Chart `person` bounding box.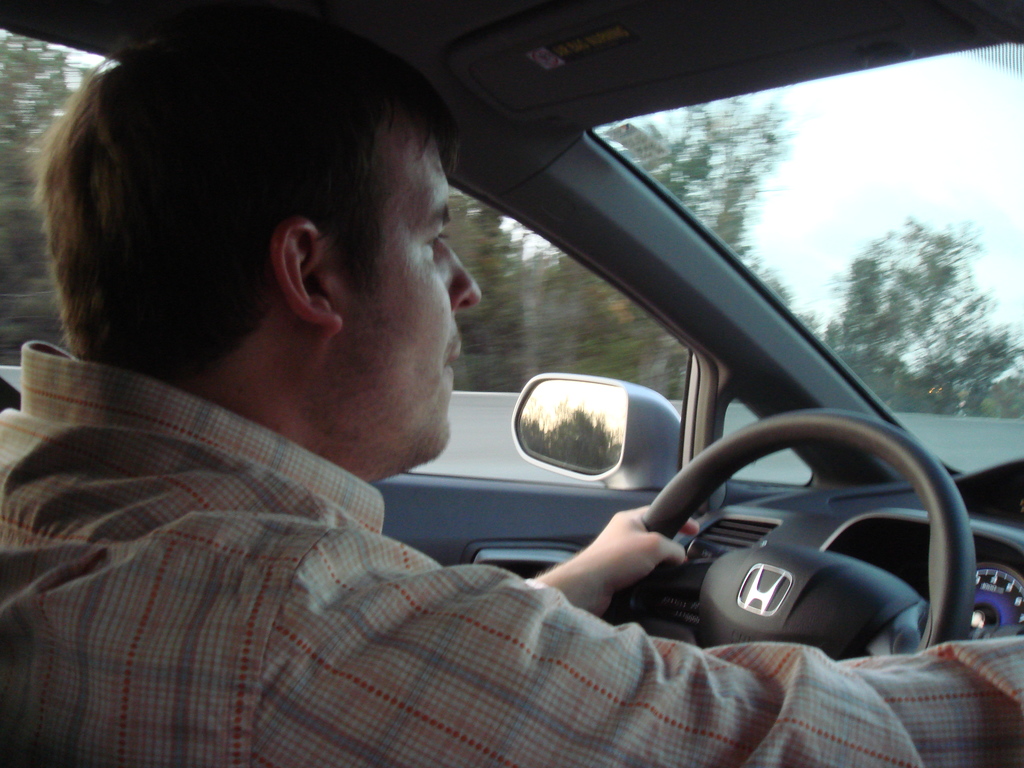
Charted: crop(0, 23, 1023, 767).
